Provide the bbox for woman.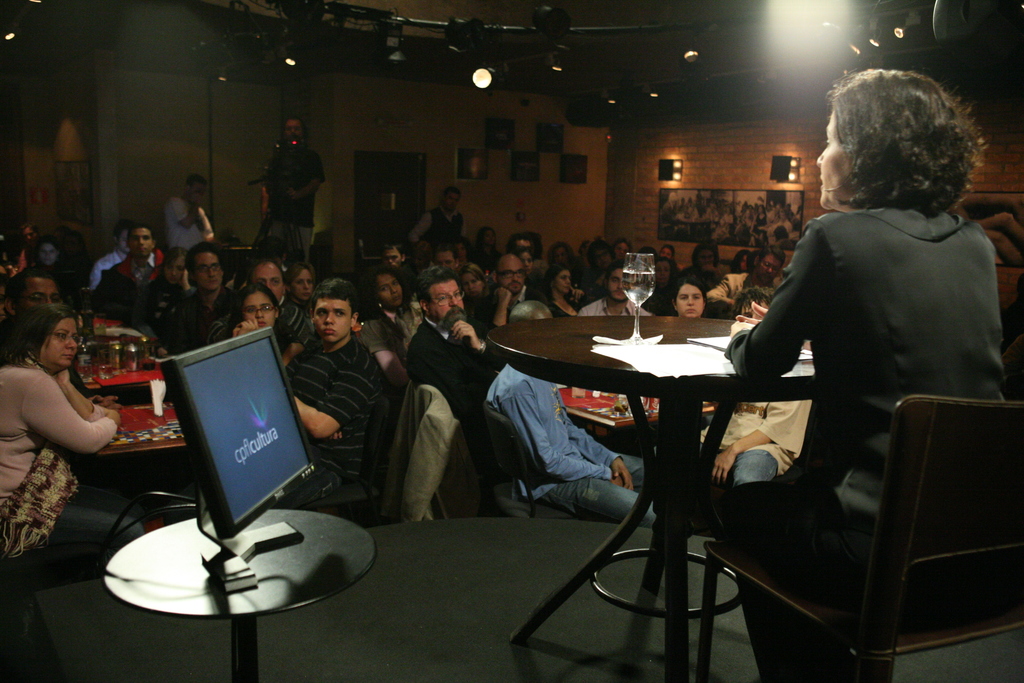
bbox=[541, 263, 584, 317].
